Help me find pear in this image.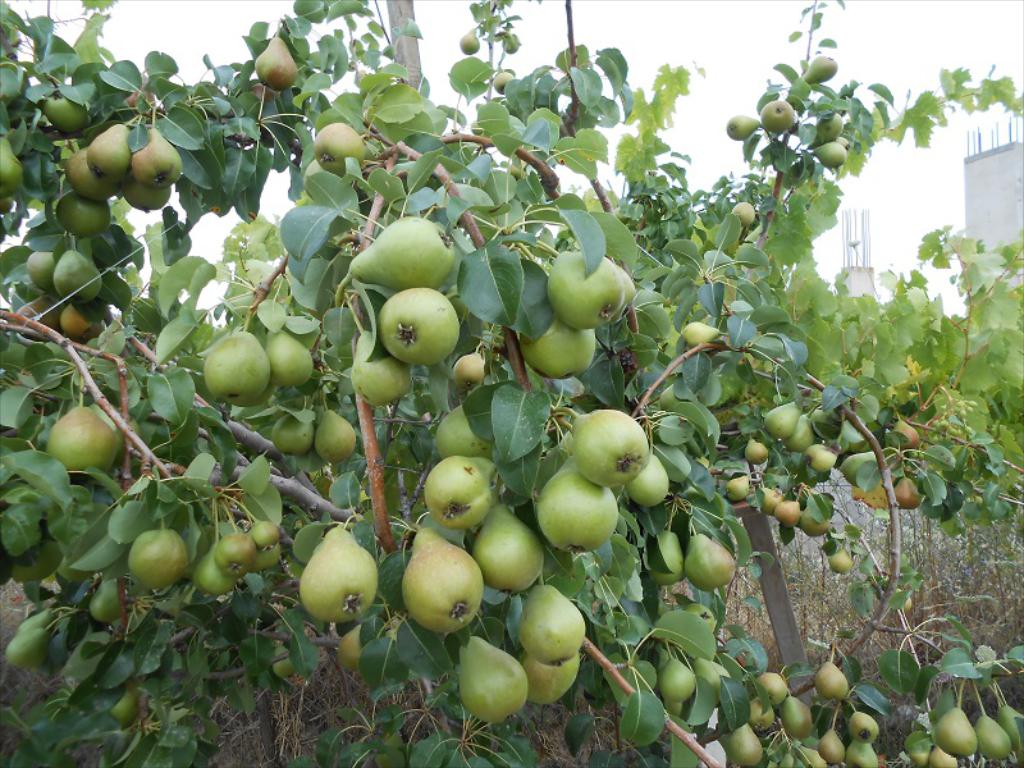
Found it: box(397, 525, 485, 631).
